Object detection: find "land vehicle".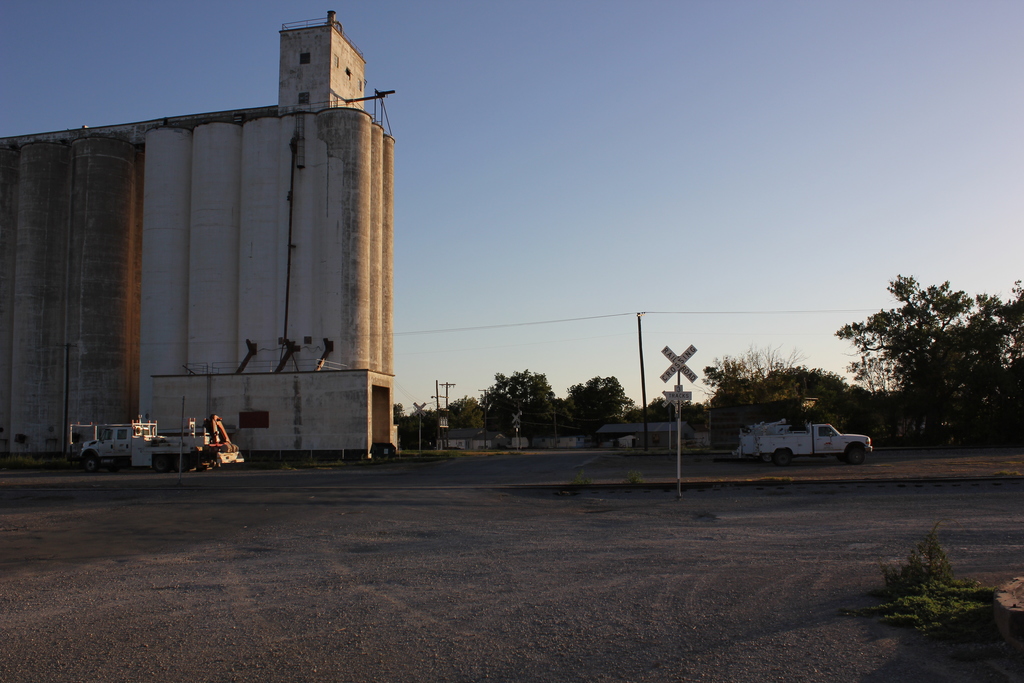
(739, 420, 876, 464).
